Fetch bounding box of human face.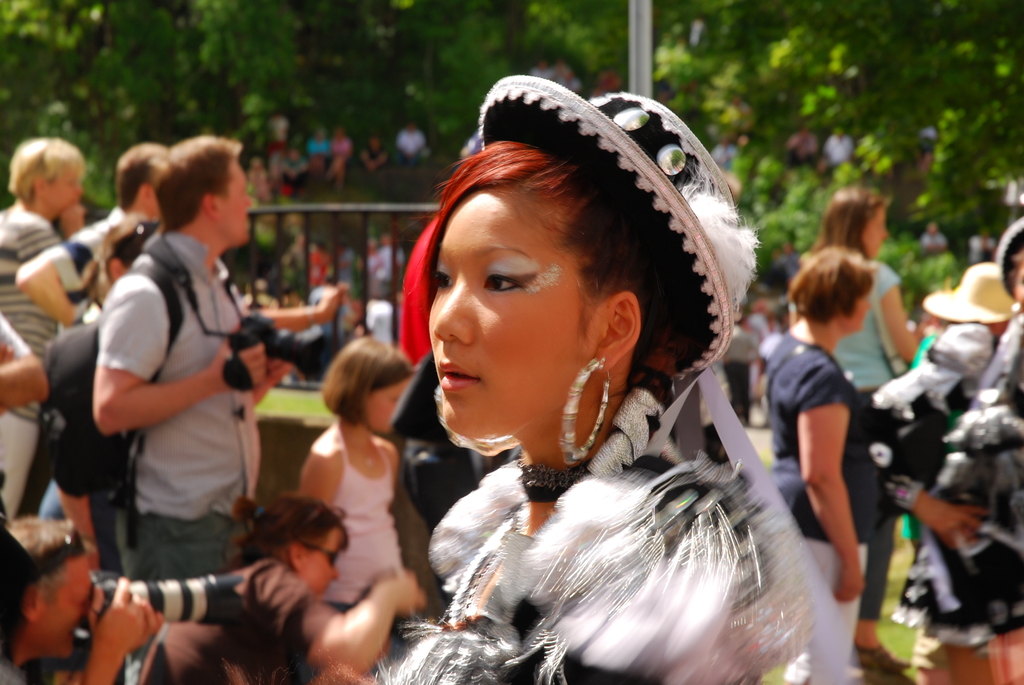
Bbox: 370/379/406/432.
